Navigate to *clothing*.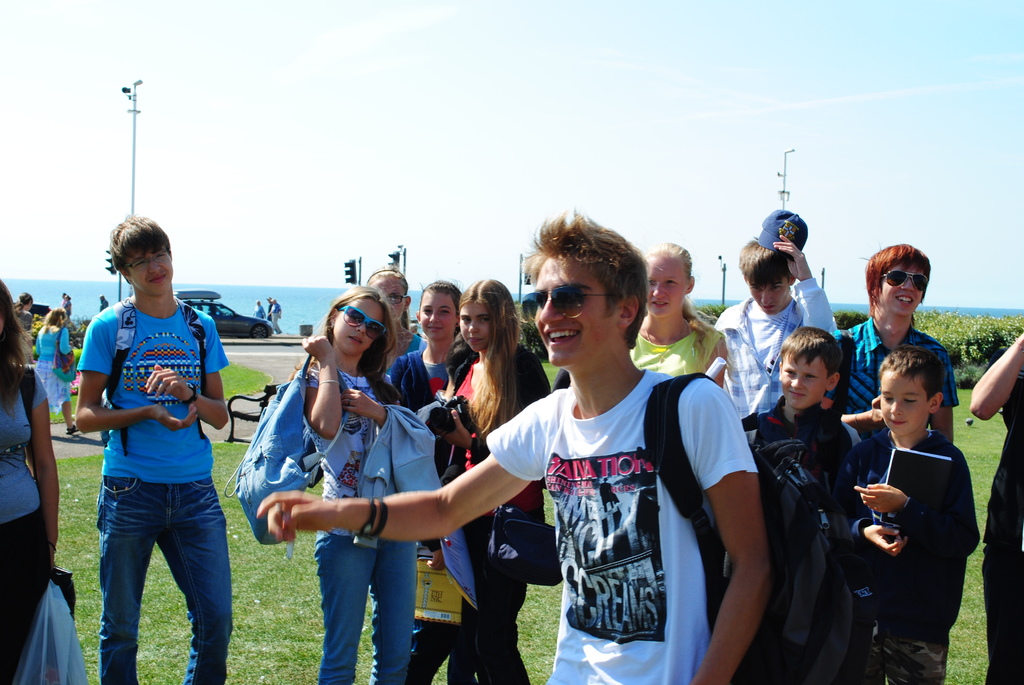
Navigation target: x1=298, y1=368, x2=412, y2=684.
